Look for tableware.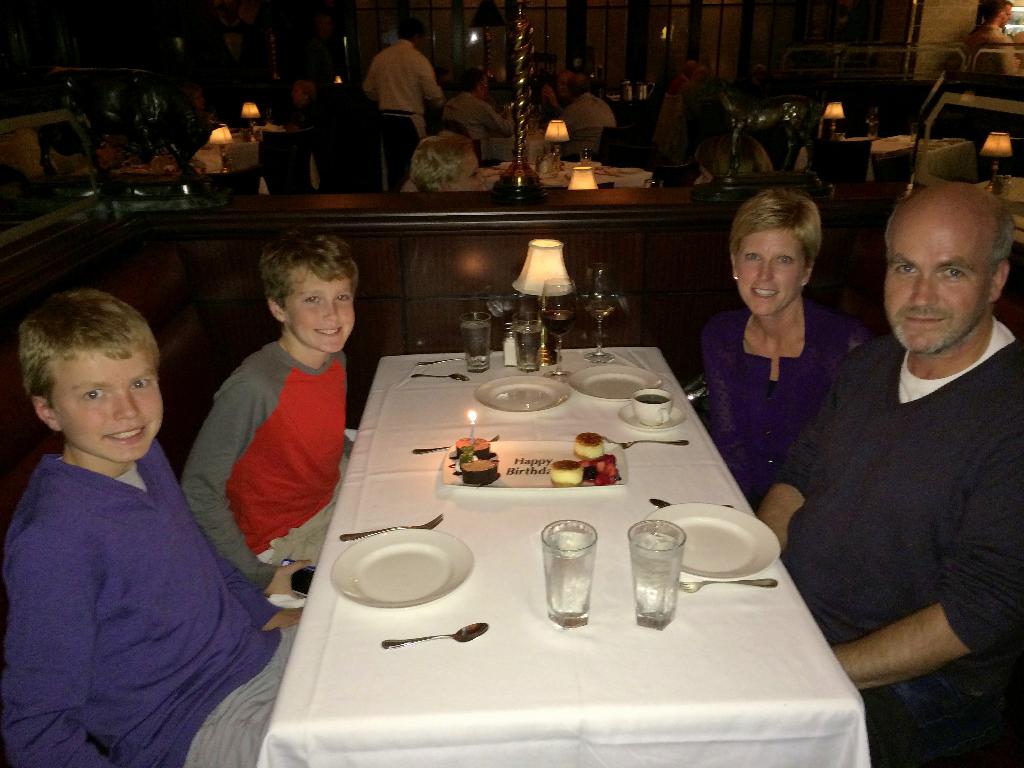
Found: {"x1": 602, "y1": 436, "x2": 689, "y2": 452}.
